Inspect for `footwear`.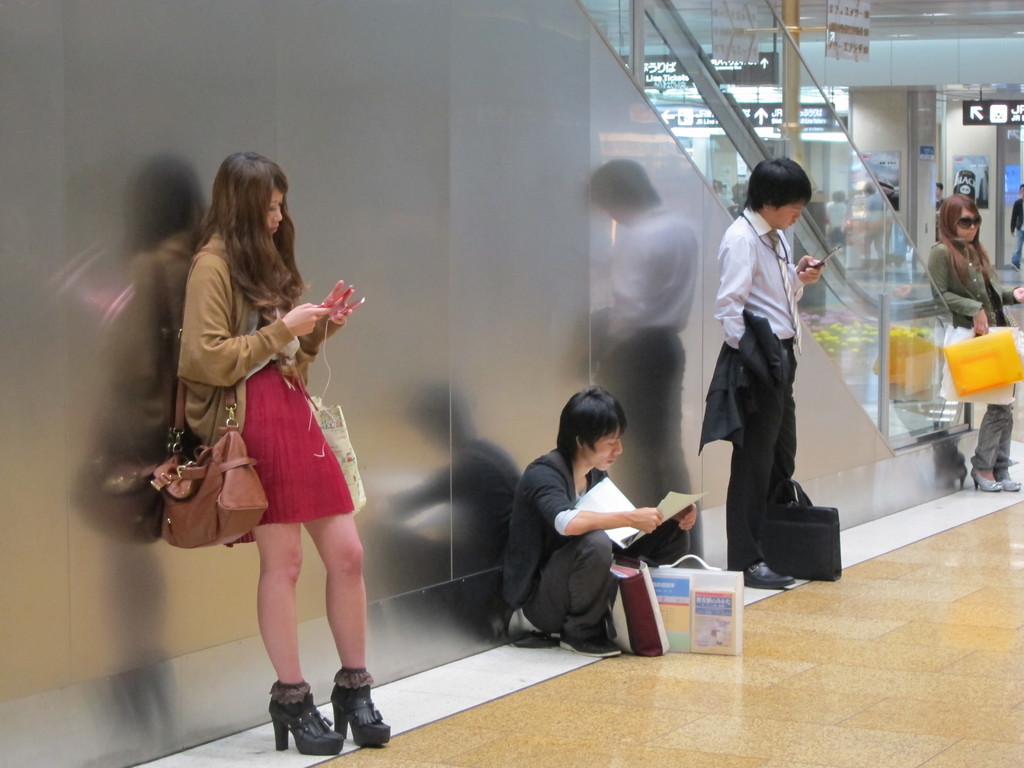
Inspection: locate(563, 628, 621, 660).
